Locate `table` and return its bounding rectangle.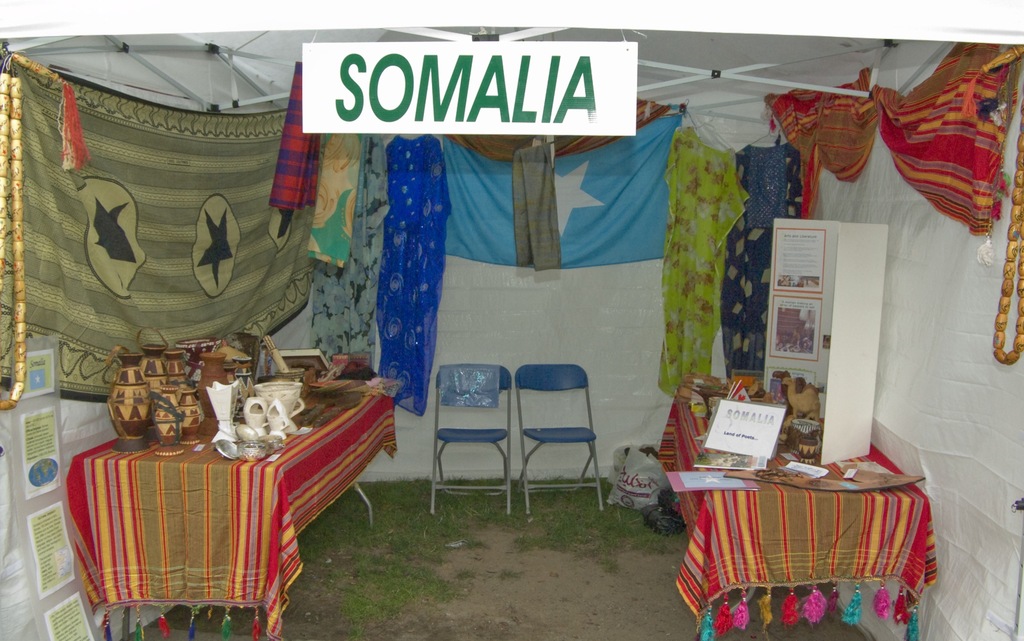
[657,377,938,640].
